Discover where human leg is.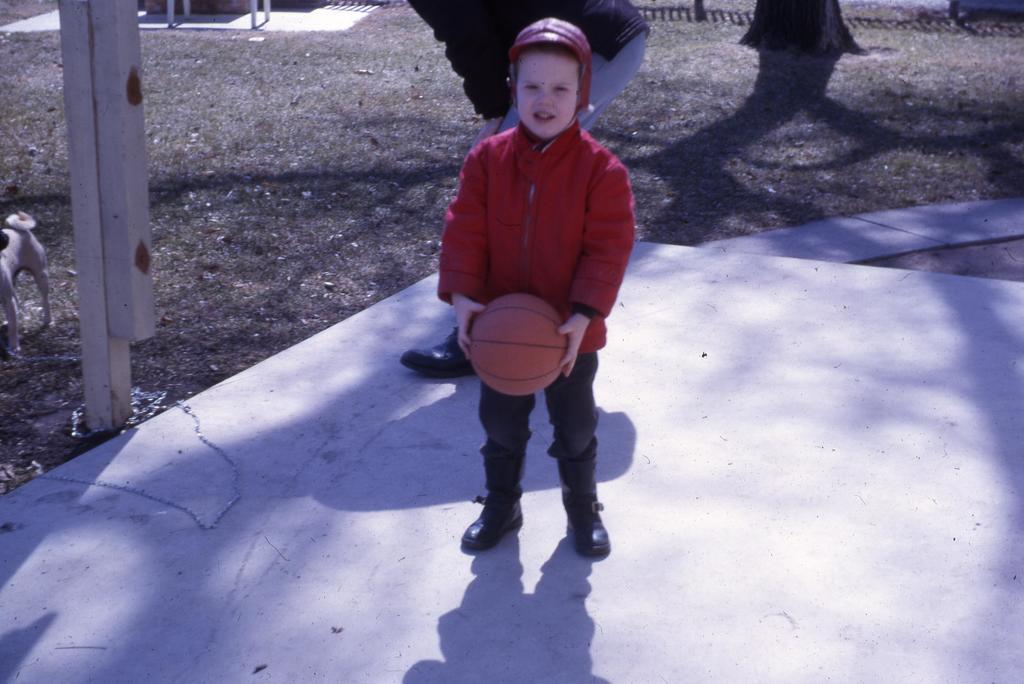
Discovered at 543 354 605 564.
